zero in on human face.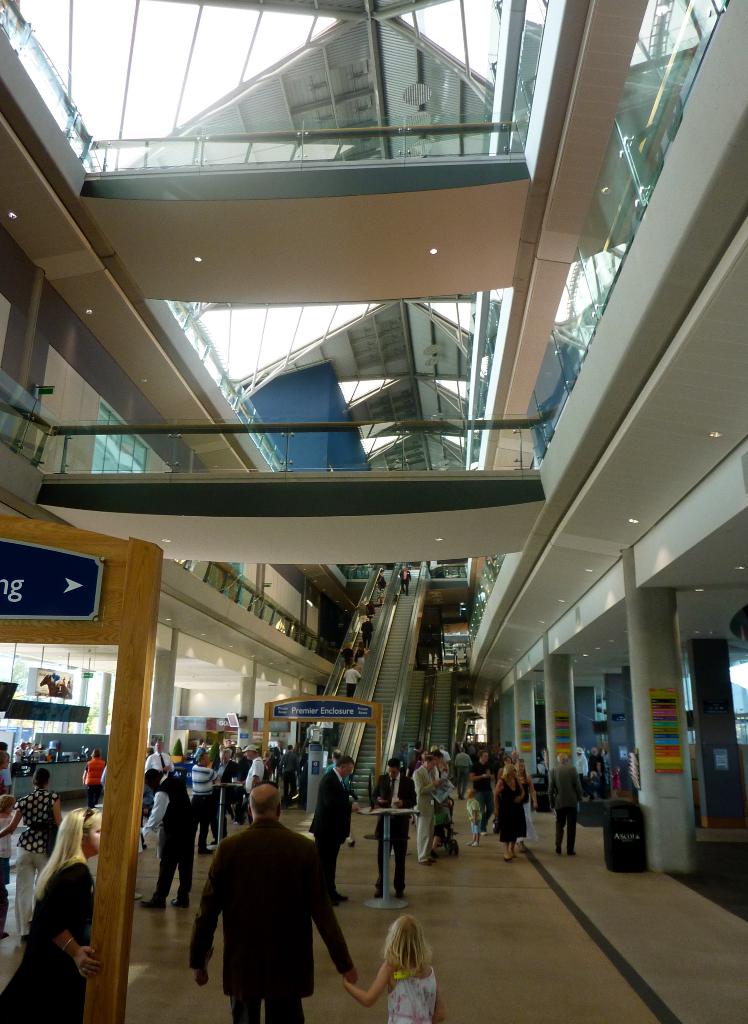
Zeroed in: BBox(514, 758, 526, 774).
